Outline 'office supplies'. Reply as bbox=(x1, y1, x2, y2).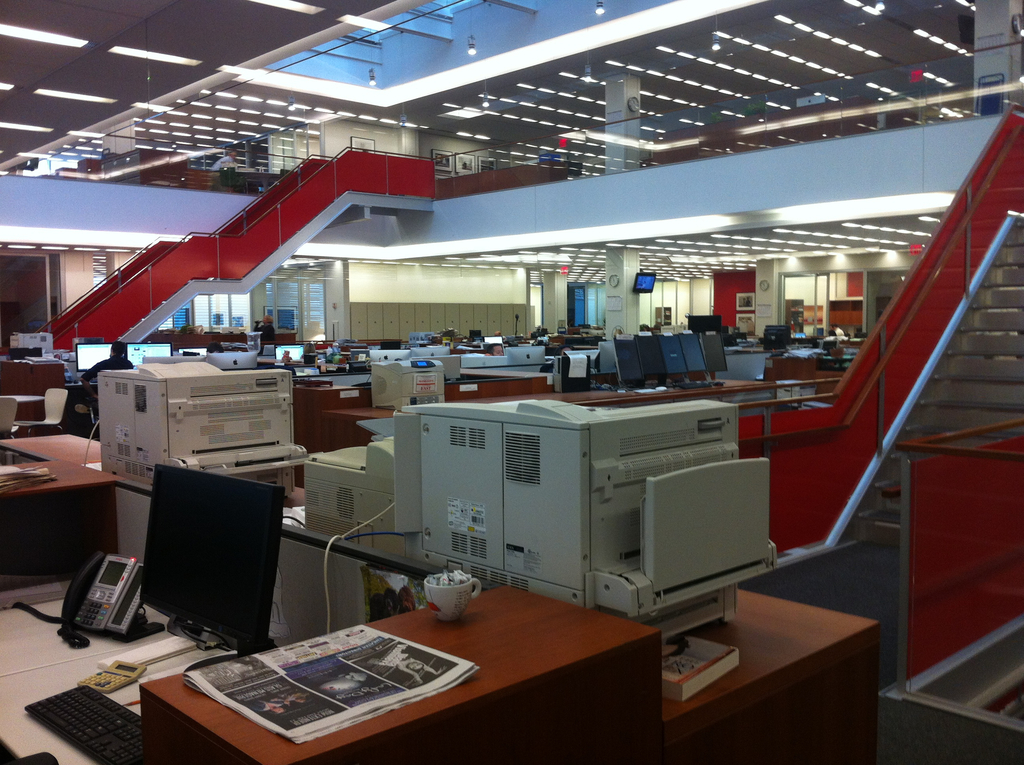
bbox=(188, 328, 246, 350).
